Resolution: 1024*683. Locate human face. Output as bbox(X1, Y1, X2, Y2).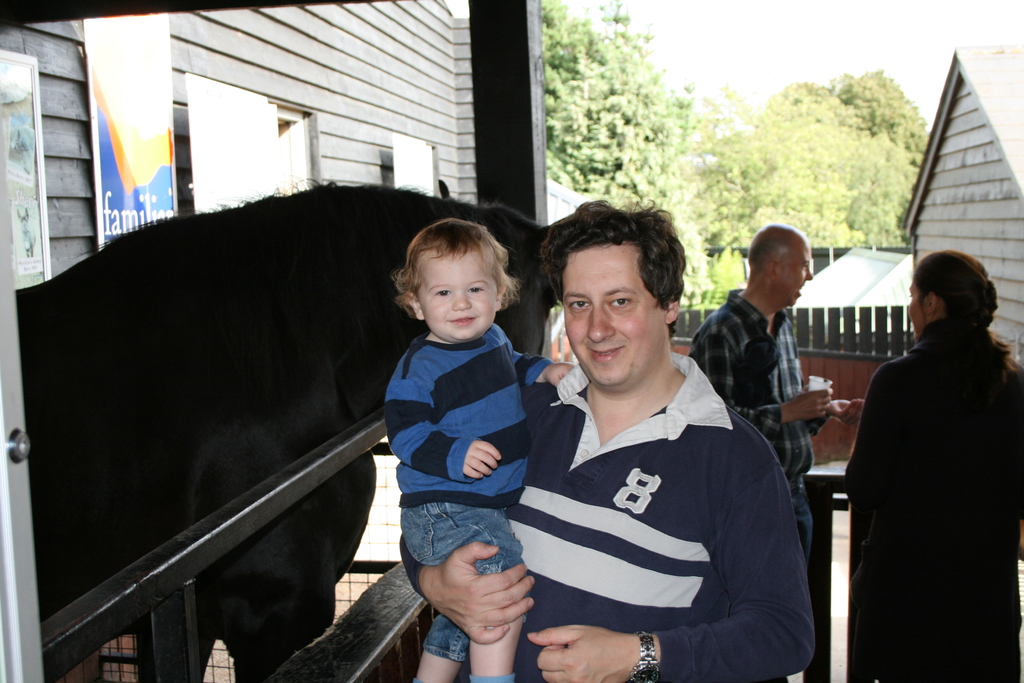
bbox(419, 252, 496, 340).
